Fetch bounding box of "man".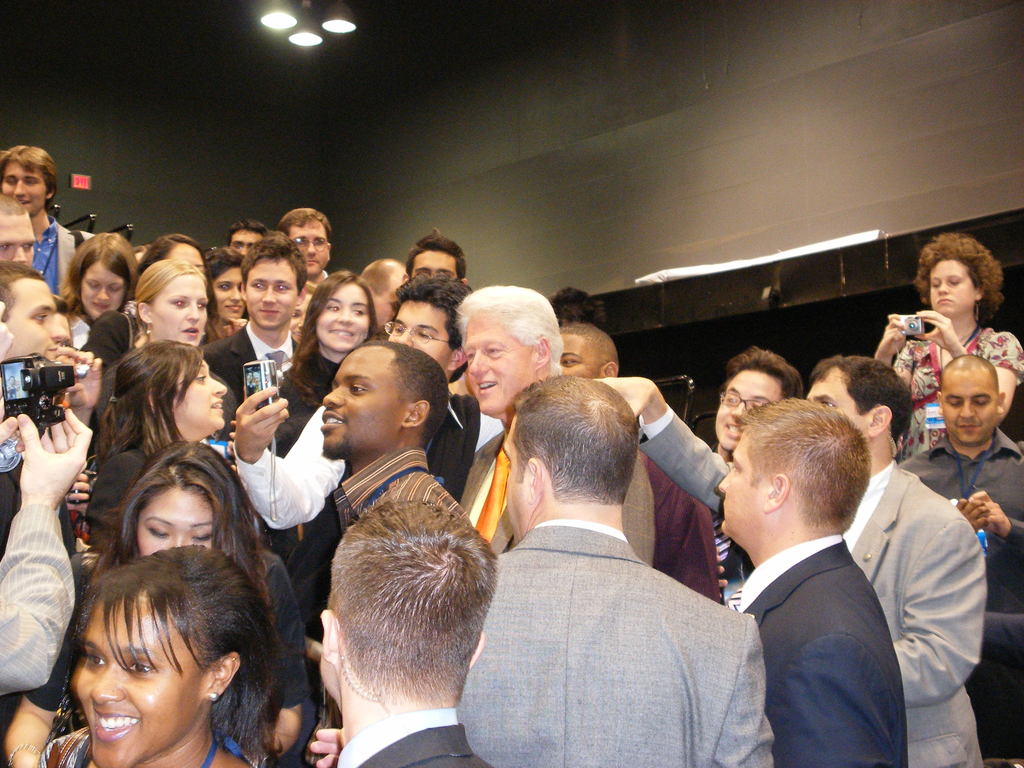
Bbox: select_region(405, 227, 468, 291).
